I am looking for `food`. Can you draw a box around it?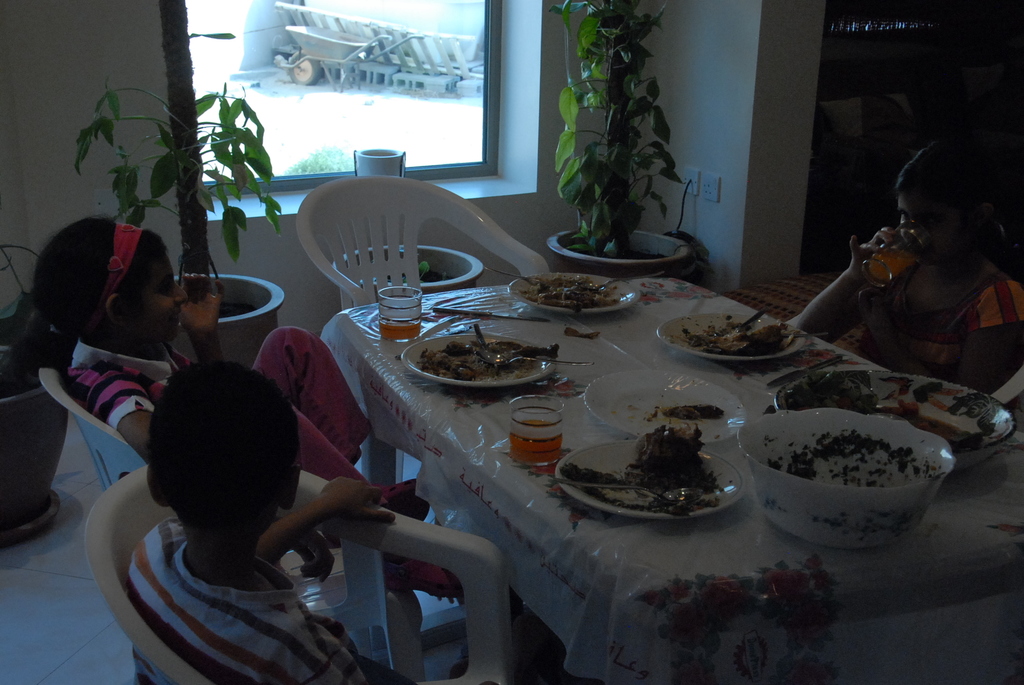
Sure, the bounding box is locate(765, 424, 945, 487).
